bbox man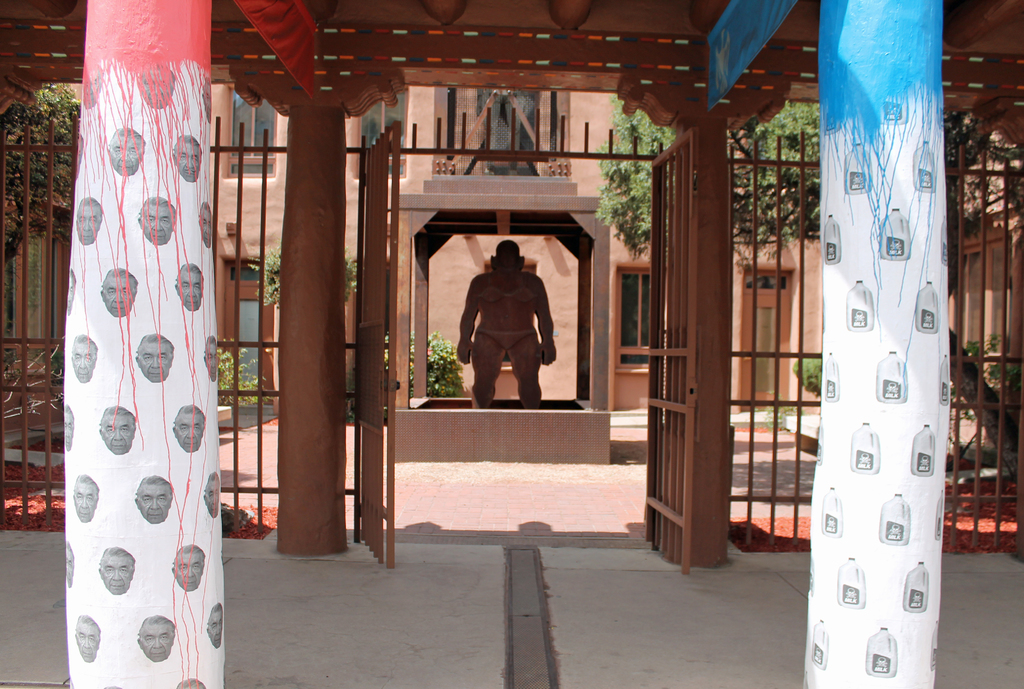
<region>456, 235, 562, 406</region>
